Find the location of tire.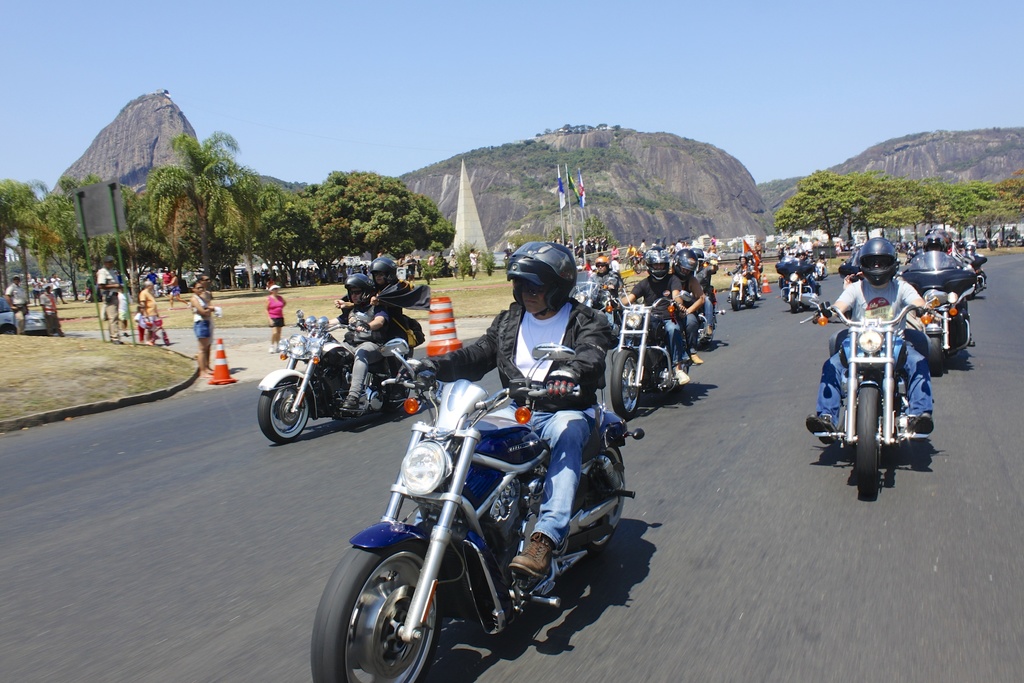
Location: l=611, t=349, r=639, b=417.
